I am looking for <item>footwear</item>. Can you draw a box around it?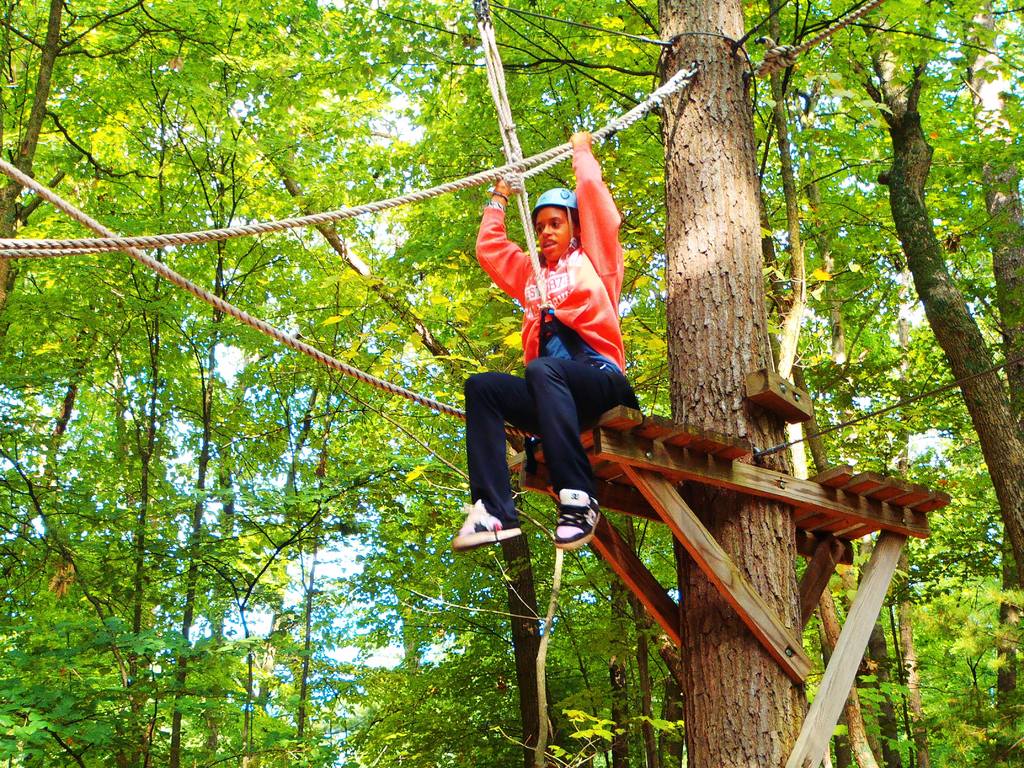
Sure, the bounding box is x1=551 y1=488 x2=598 y2=545.
